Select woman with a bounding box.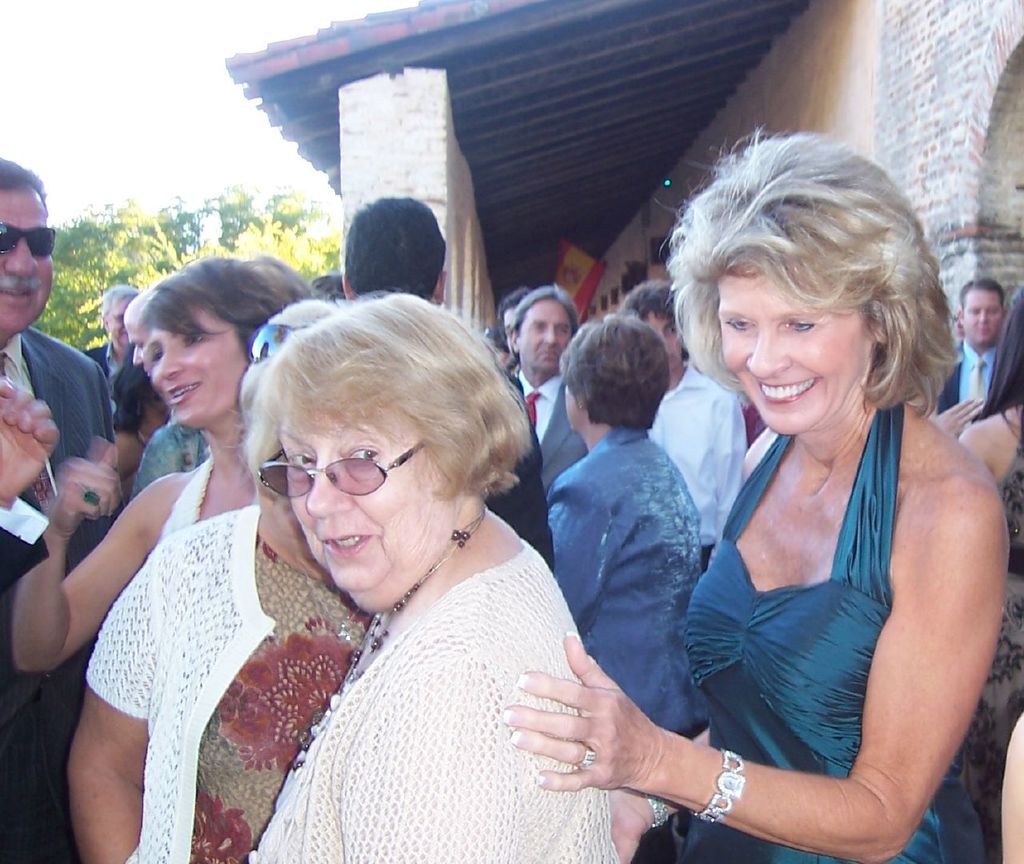
BBox(246, 290, 618, 863).
